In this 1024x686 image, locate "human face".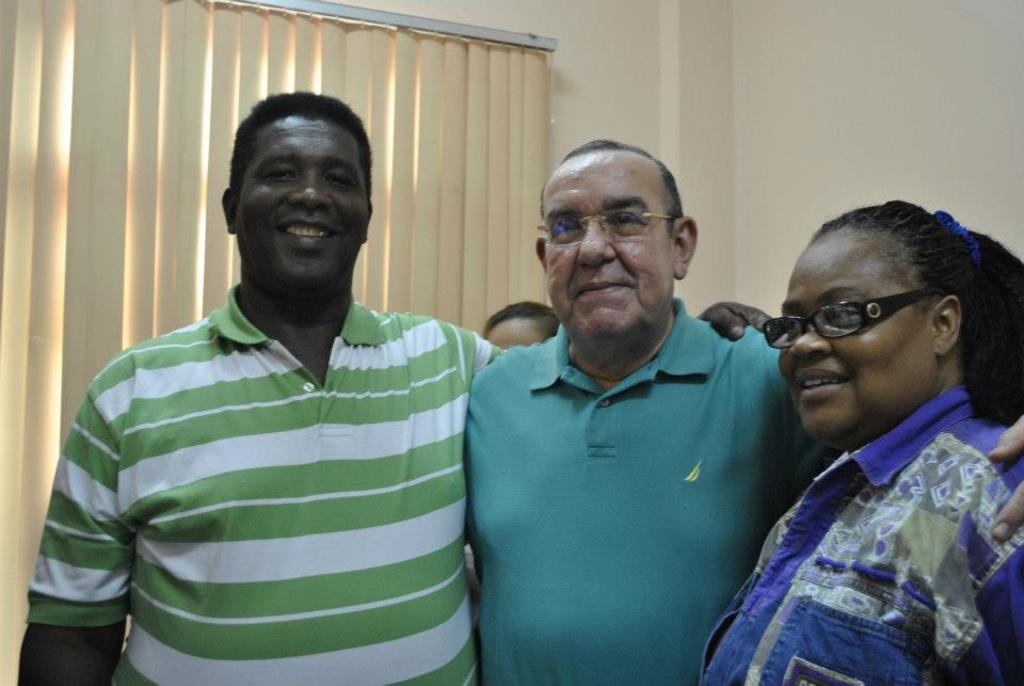
Bounding box: (x1=543, y1=153, x2=673, y2=336).
